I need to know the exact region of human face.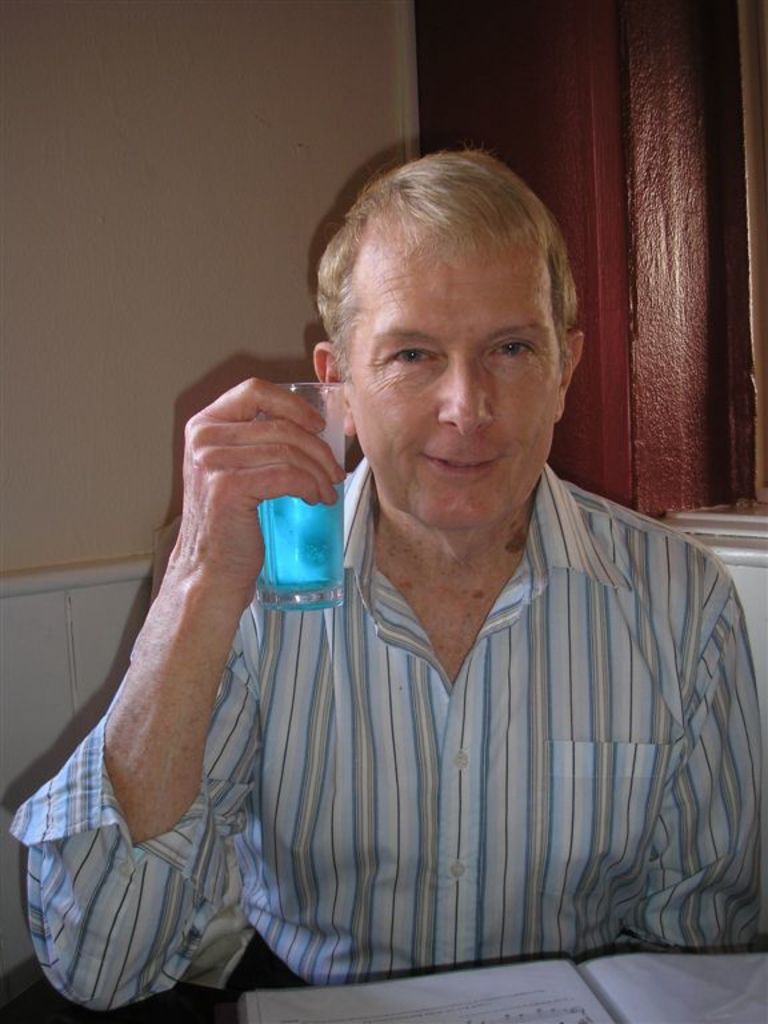
Region: 347, 249, 560, 529.
